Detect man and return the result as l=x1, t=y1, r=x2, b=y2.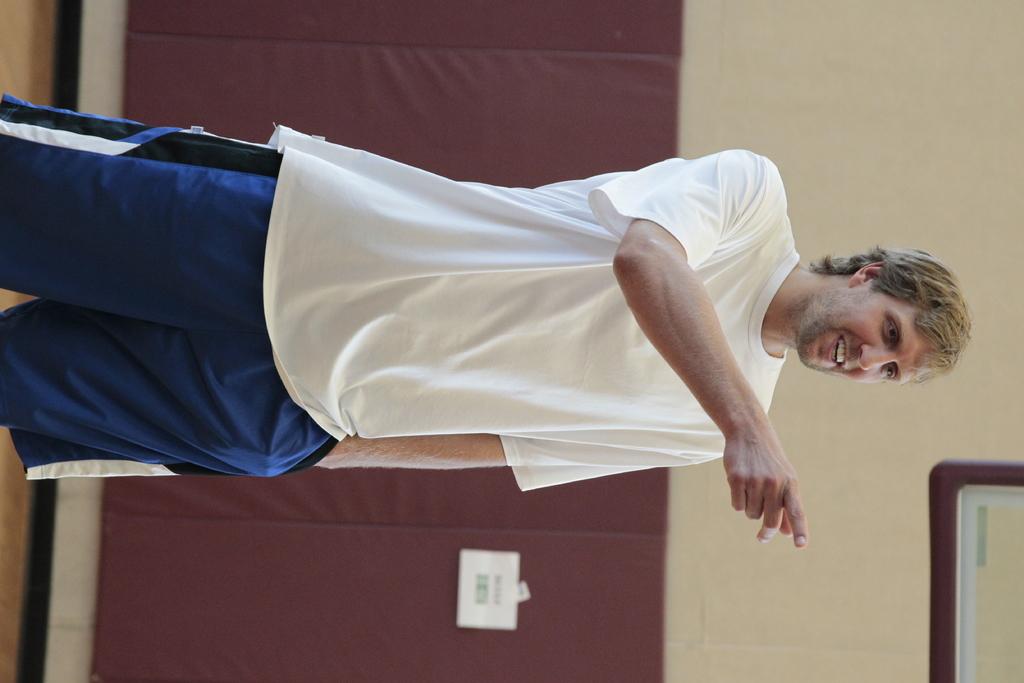
l=1, t=148, r=972, b=548.
